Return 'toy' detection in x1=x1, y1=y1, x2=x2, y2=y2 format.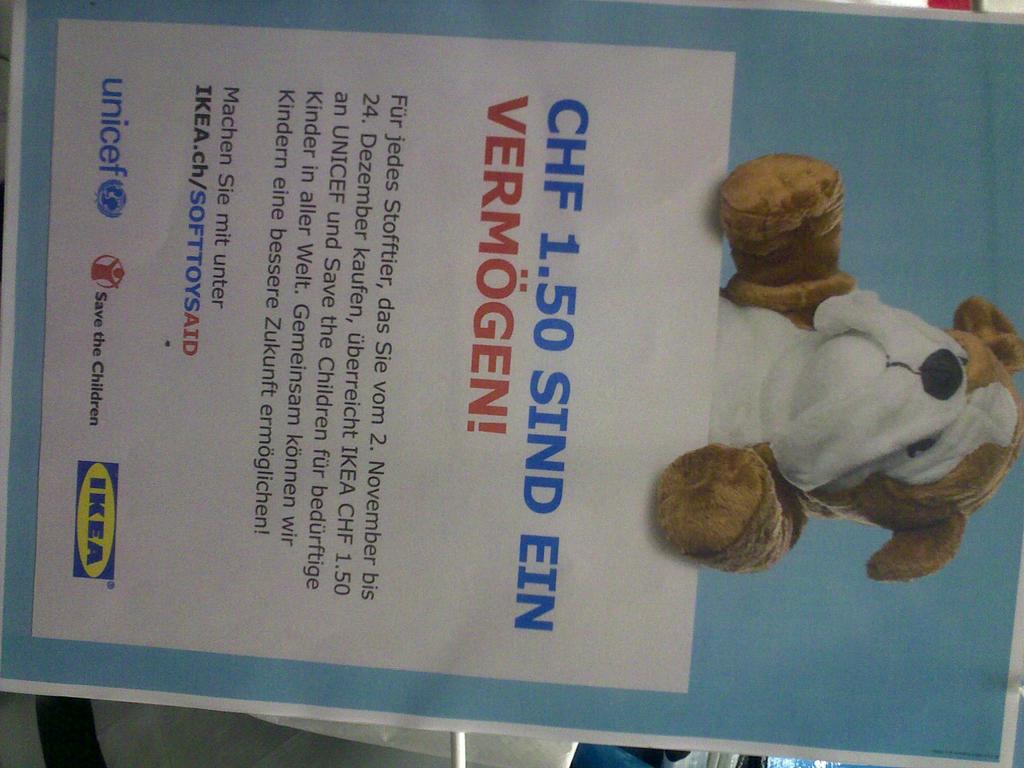
x1=652, y1=154, x2=1022, y2=564.
